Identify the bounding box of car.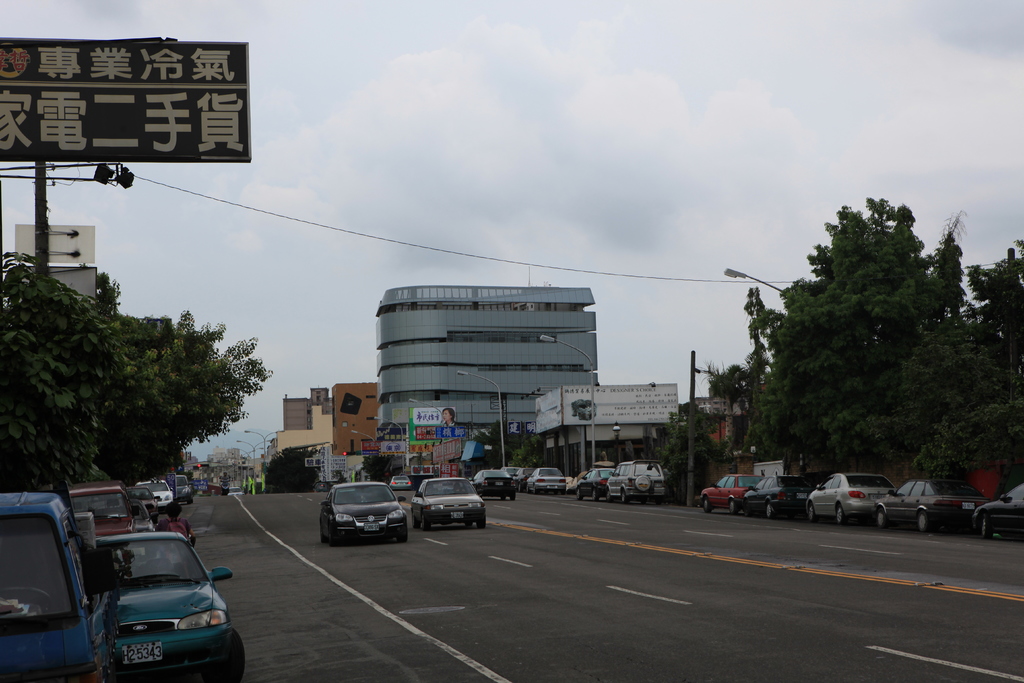
rect(0, 483, 101, 682).
